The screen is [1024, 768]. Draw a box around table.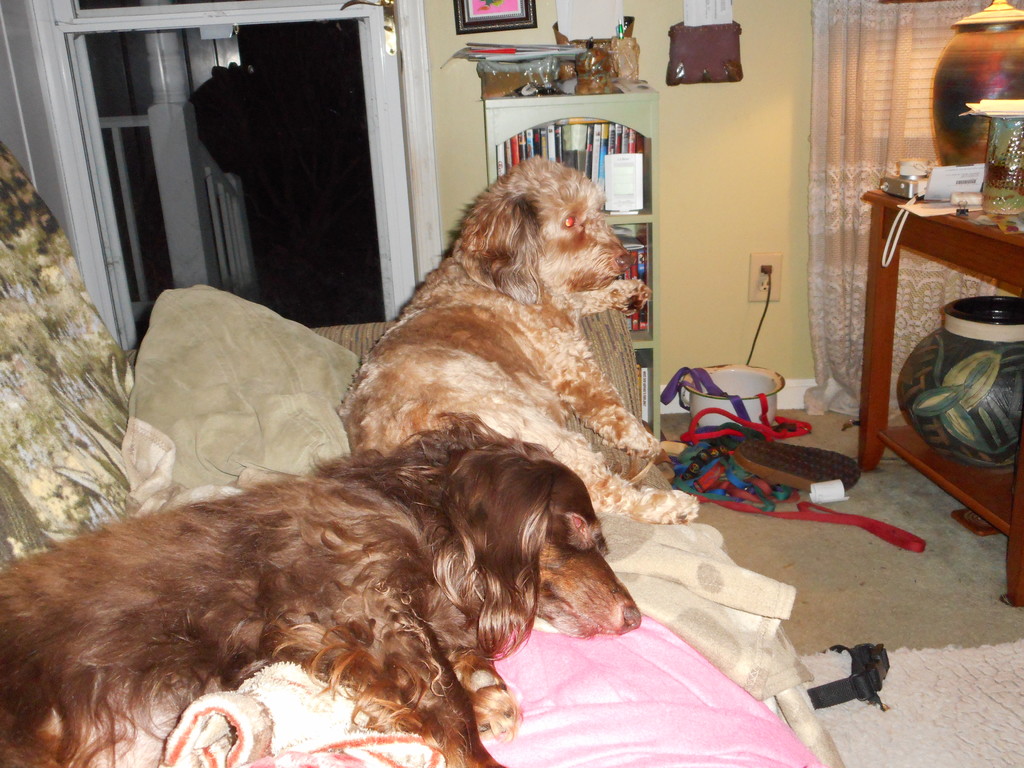
detection(854, 174, 1020, 576).
